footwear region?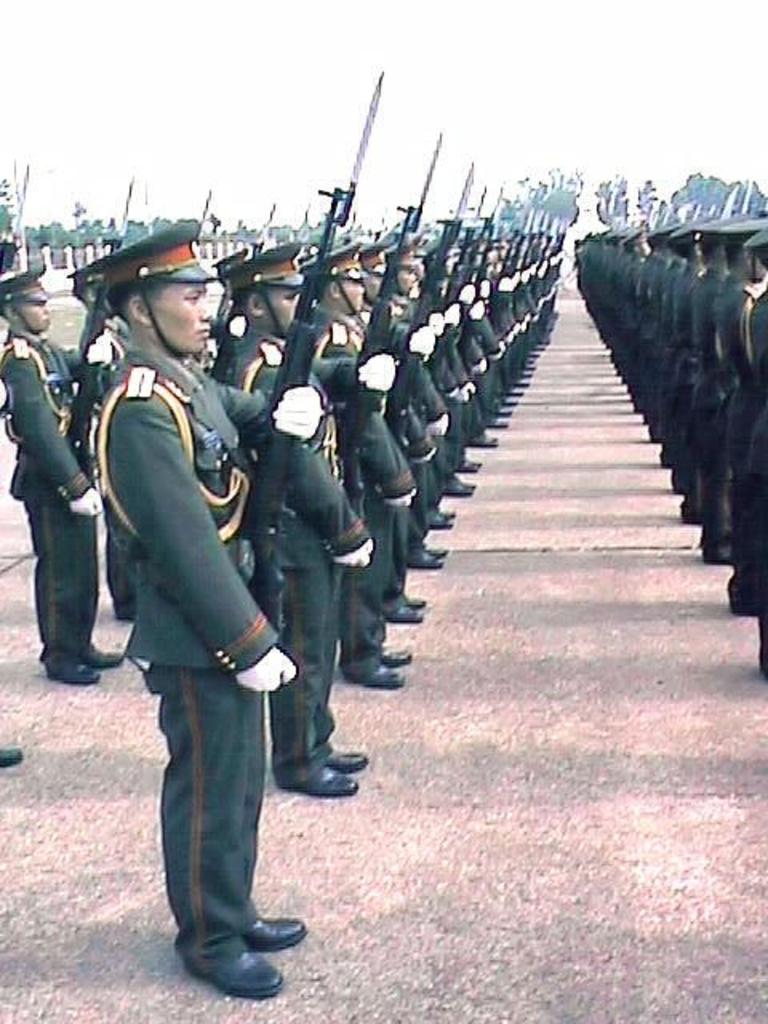
bbox(248, 920, 309, 952)
